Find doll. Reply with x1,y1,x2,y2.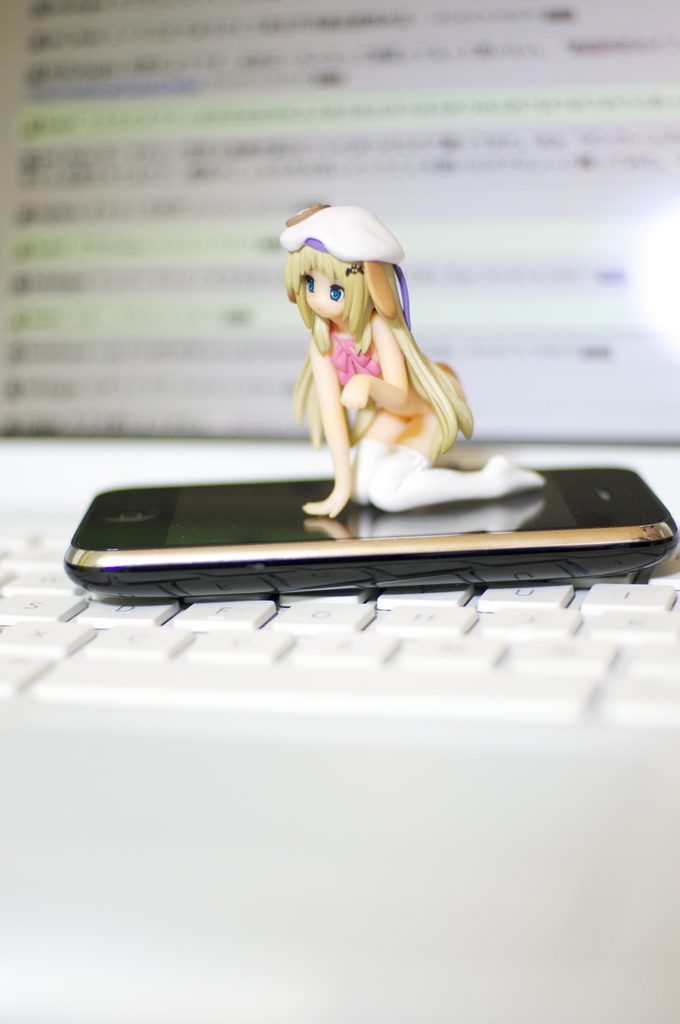
268,213,510,527.
